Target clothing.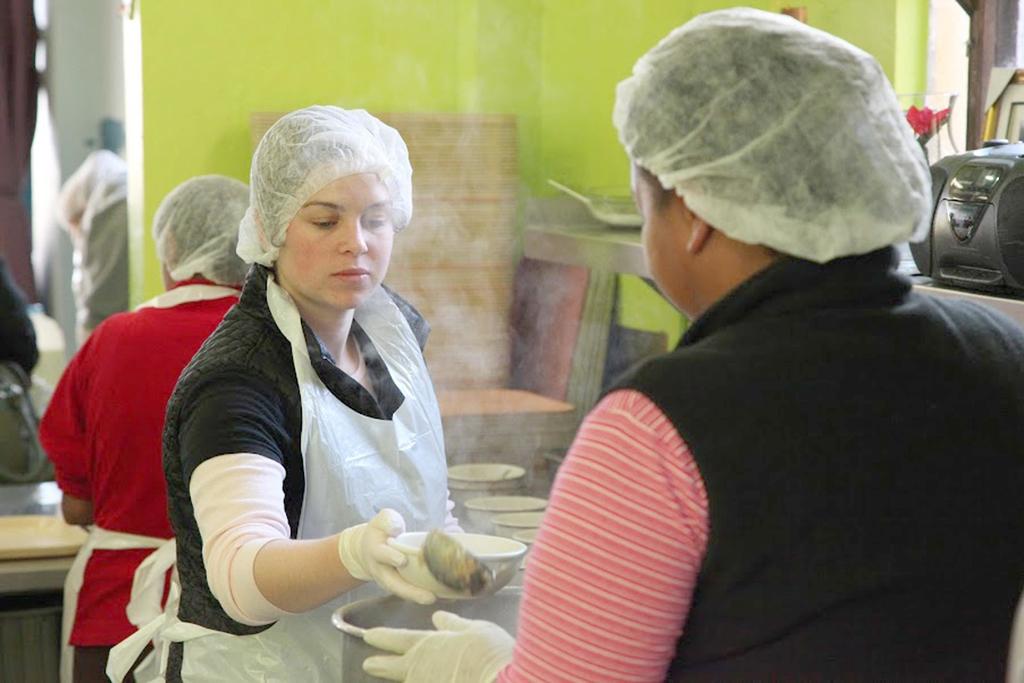
Target region: rect(35, 275, 246, 682).
